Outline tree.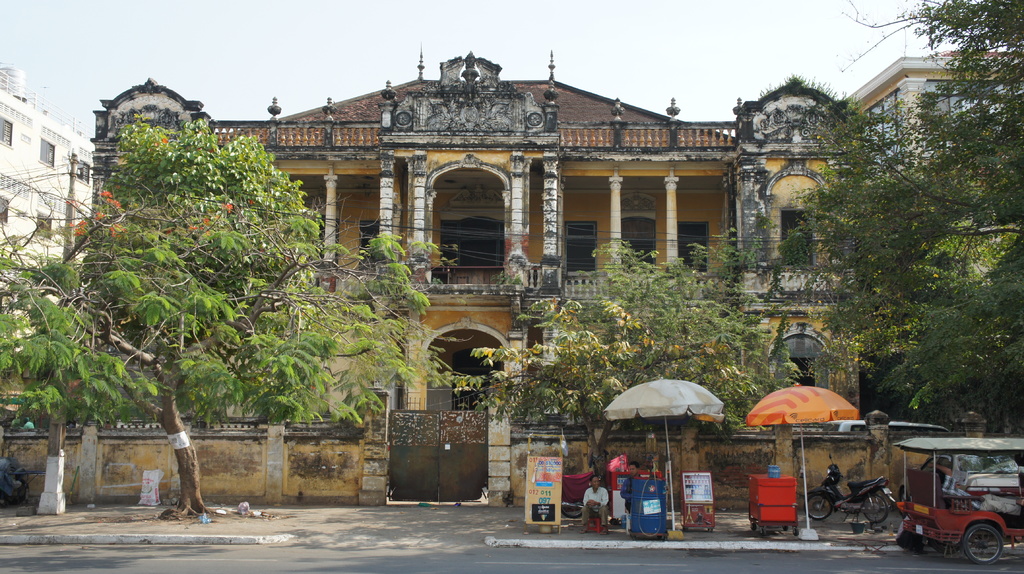
Outline: 450,297,757,495.
